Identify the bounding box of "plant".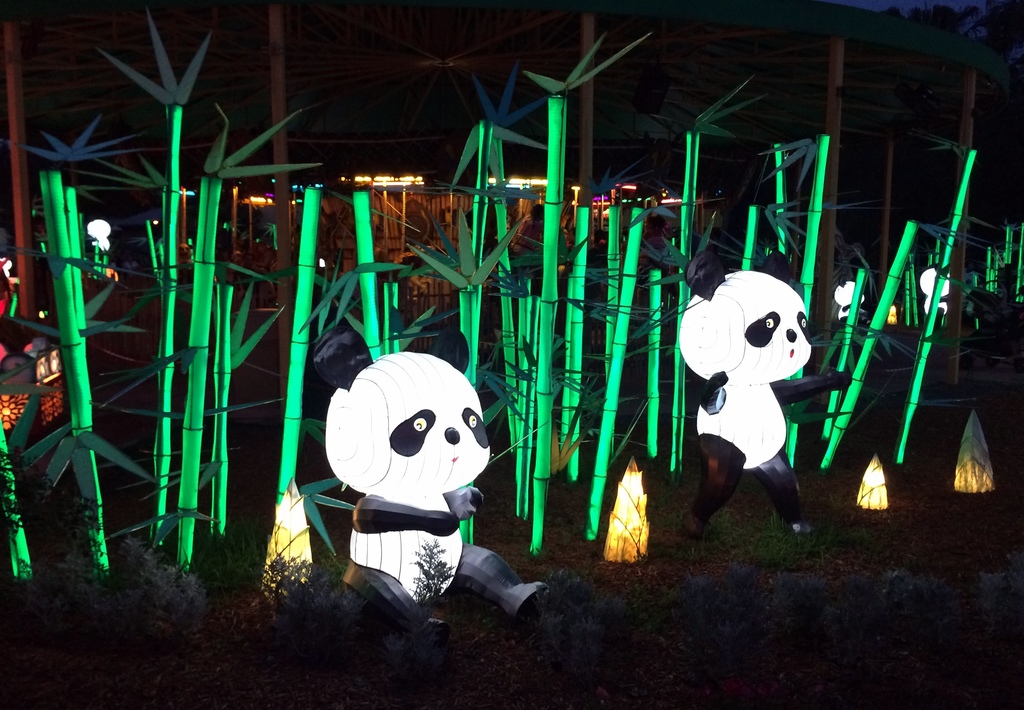
detection(532, 554, 694, 709).
